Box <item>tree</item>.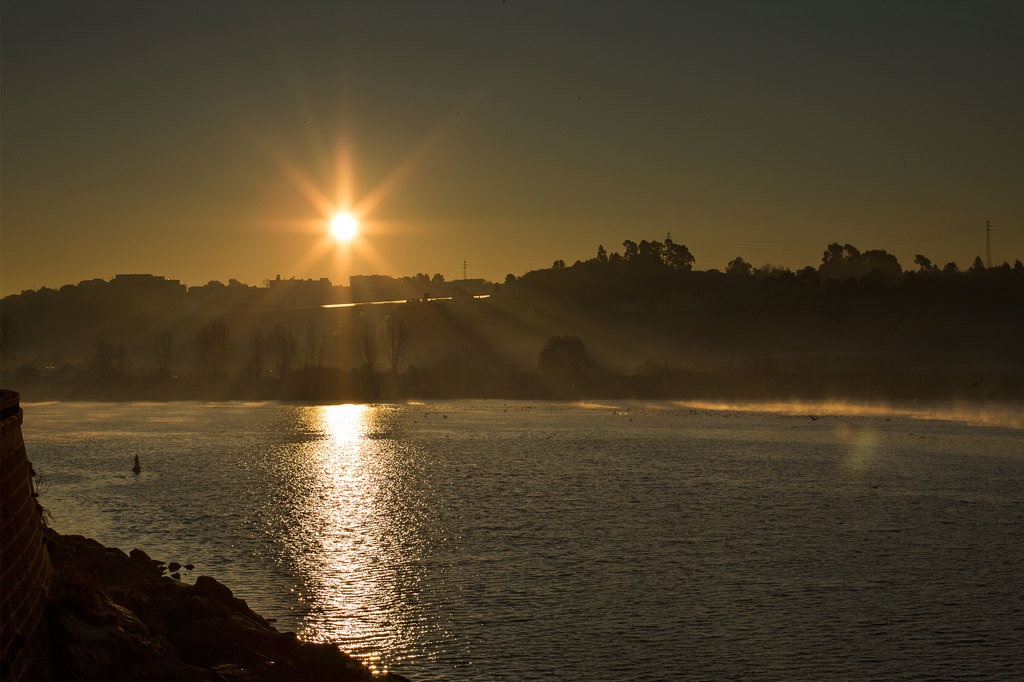
381/305/407/380.
